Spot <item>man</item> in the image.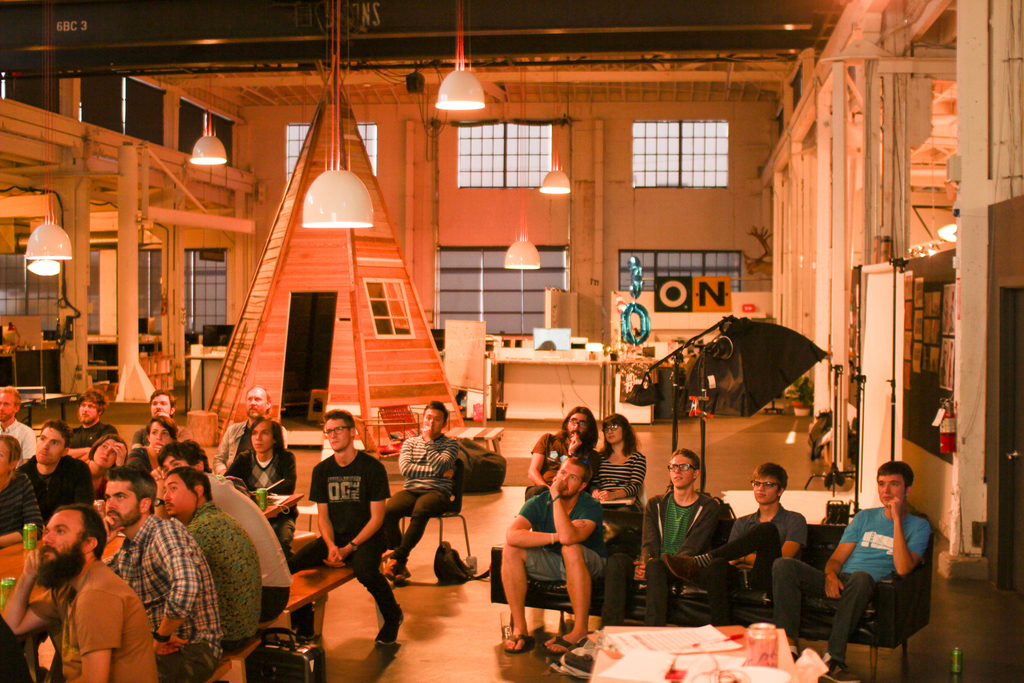
<item>man</item> found at (96, 468, 223, 682).
